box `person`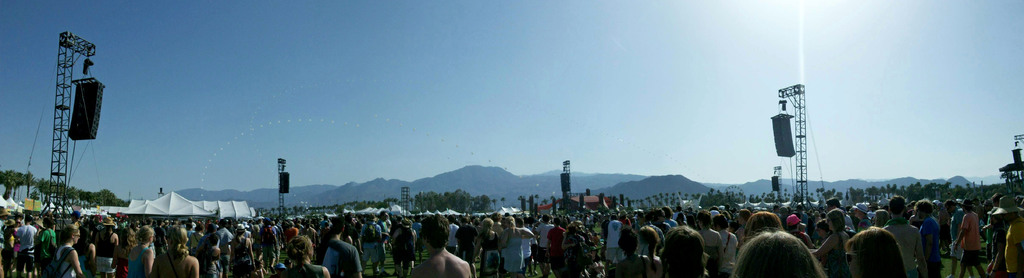
(94,217,116,277)
